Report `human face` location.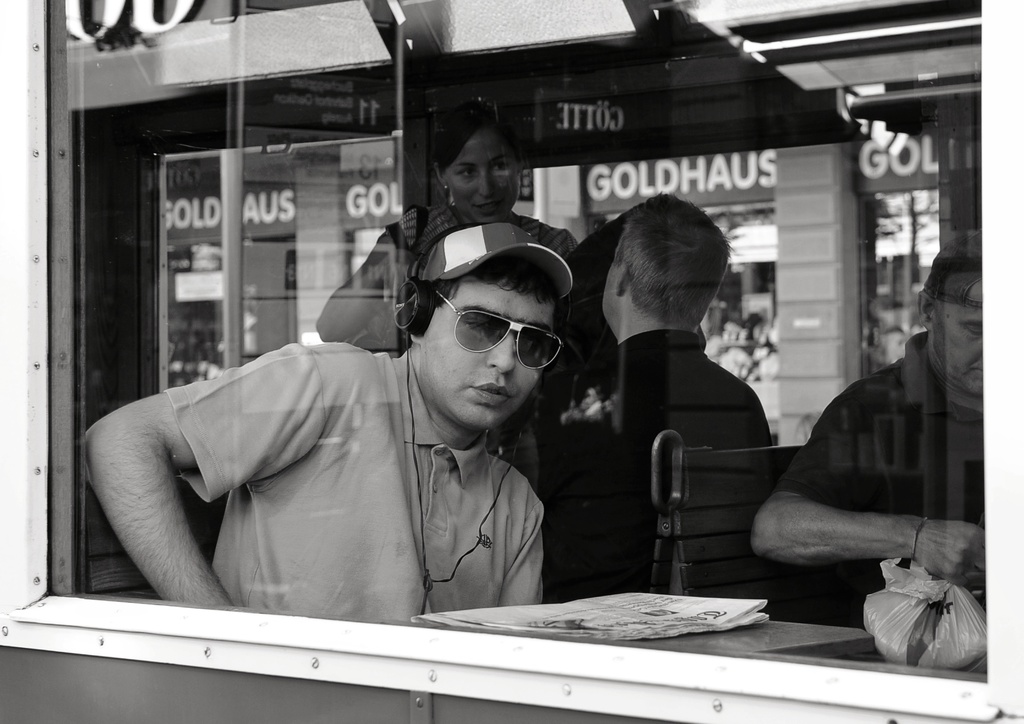
Report: 425/264/560/427.
